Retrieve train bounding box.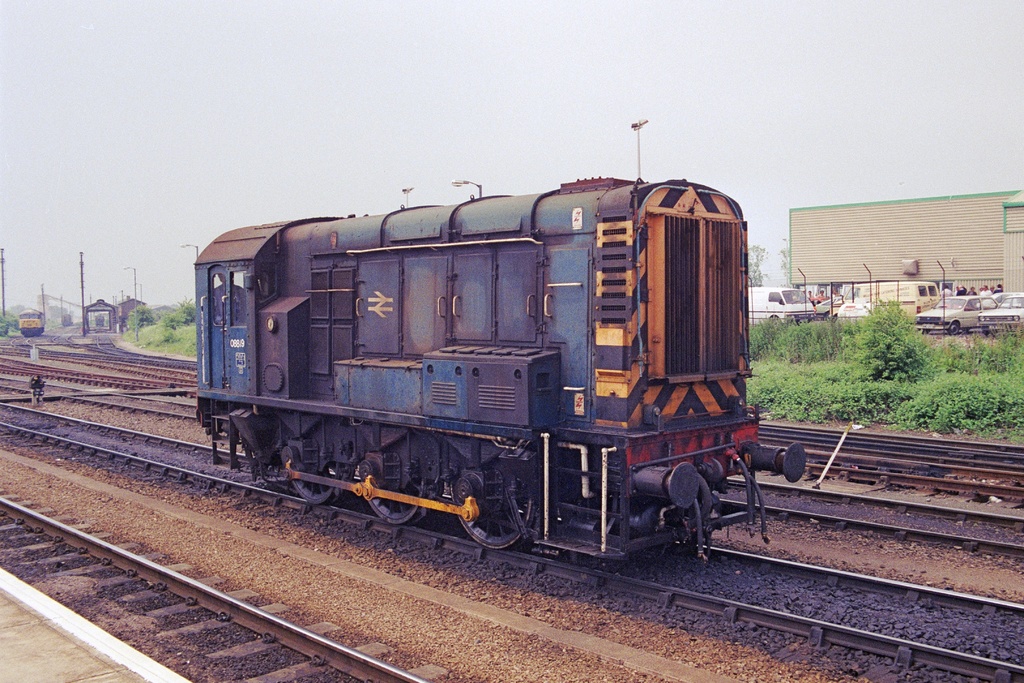
Bounding box: l=193, t=173, r=805, b=564.
